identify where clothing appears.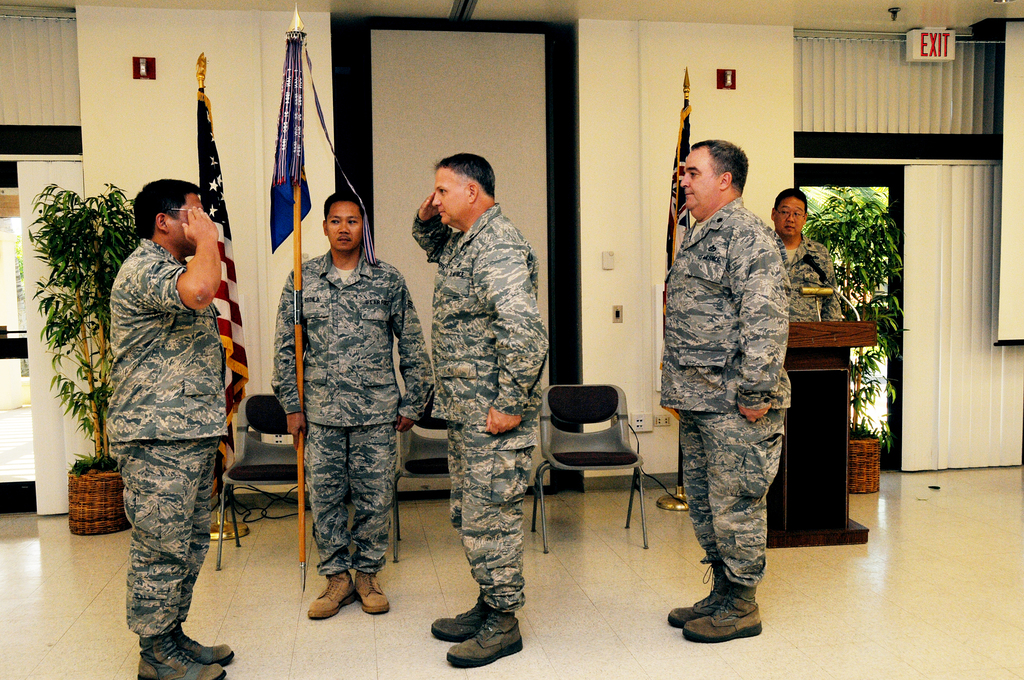
Appears at 412:201:542:619.
